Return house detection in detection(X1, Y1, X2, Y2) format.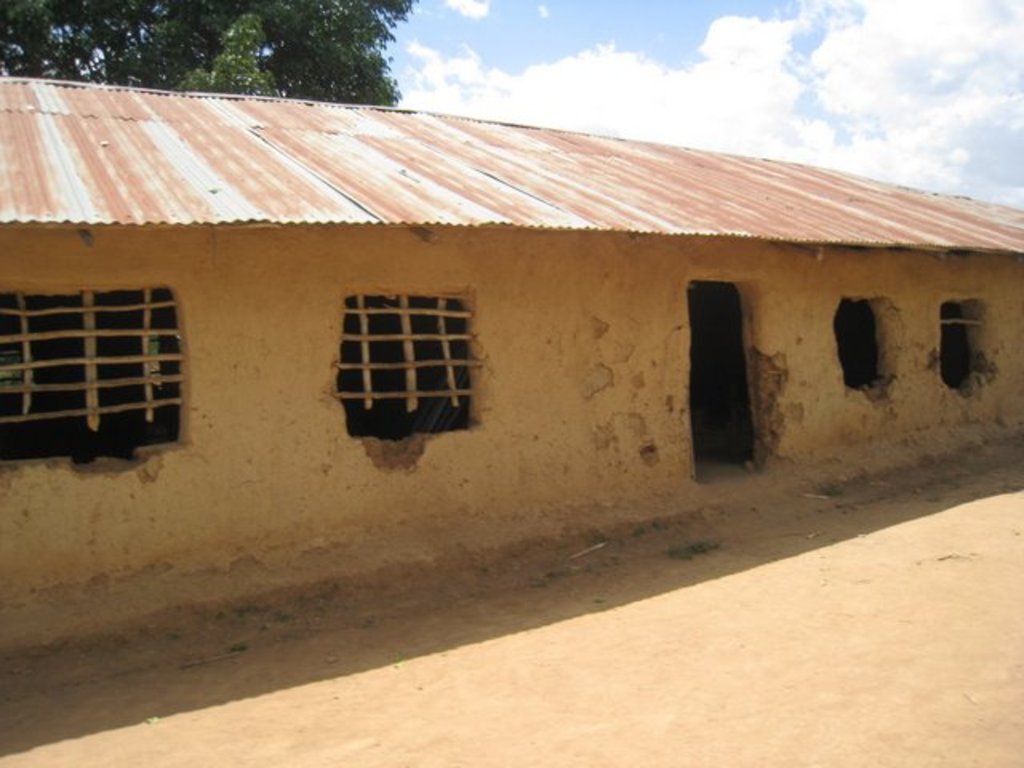
detection(0, 74, 1022, 670).
